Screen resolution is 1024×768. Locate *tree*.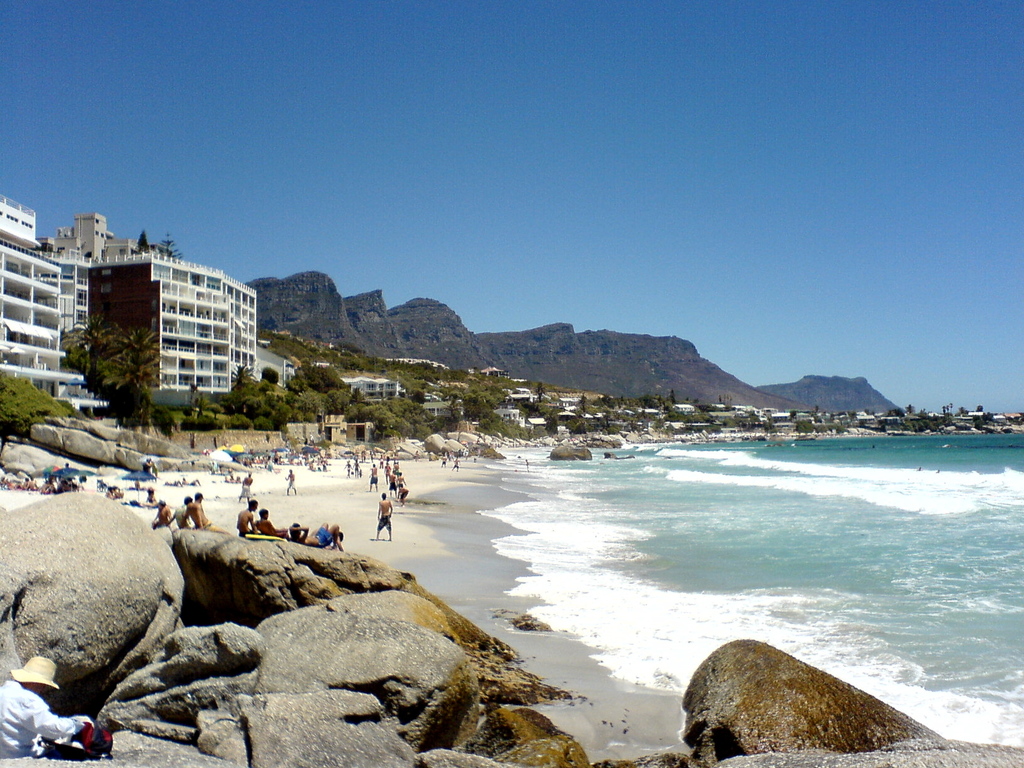
<bbox>55, 307, 112, 394</bbox>.
